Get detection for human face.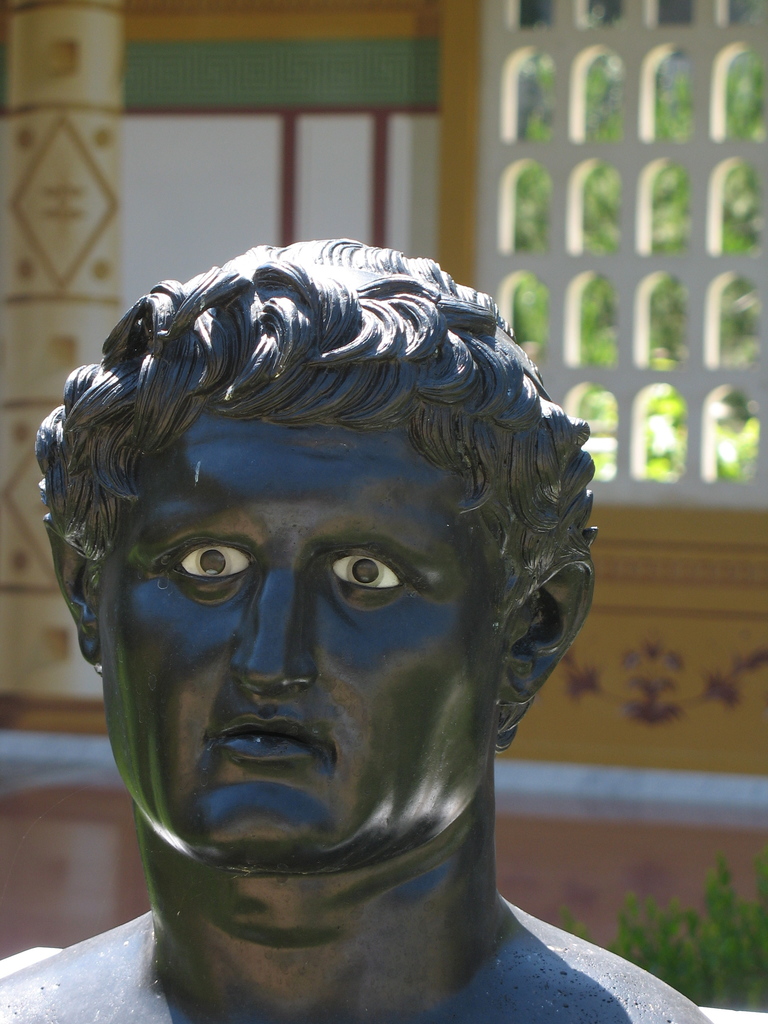
Detection: pyautogui.locateOnScreen(94, 388, 505, 876).
